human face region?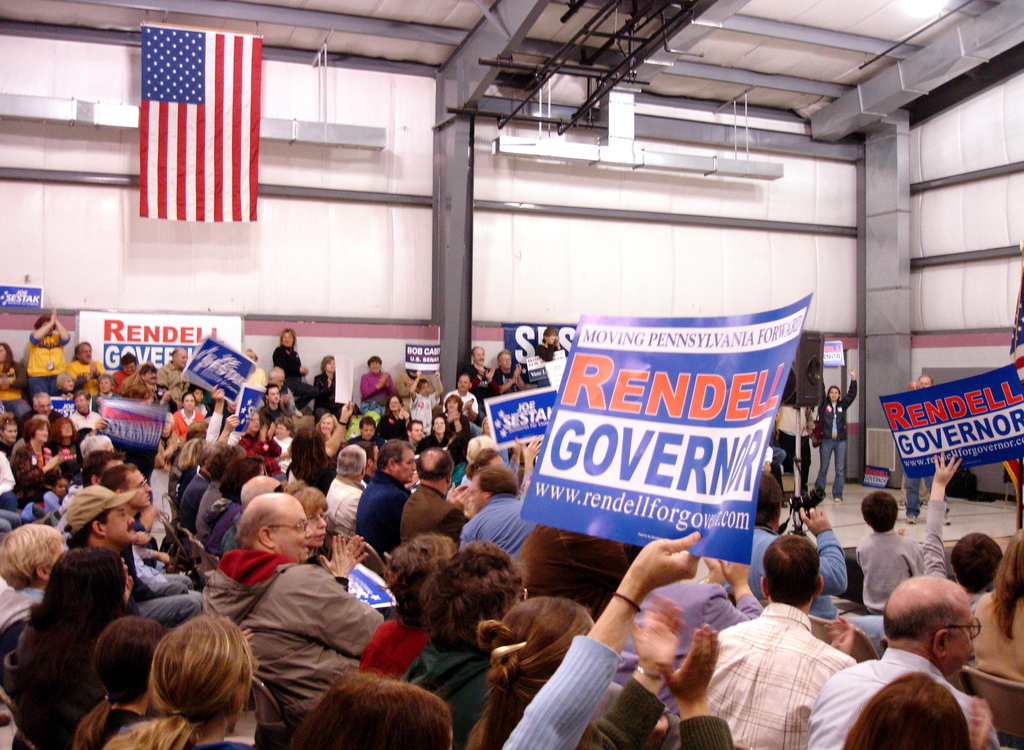
(x1=130, y1=473, x2=152, y2=506)
